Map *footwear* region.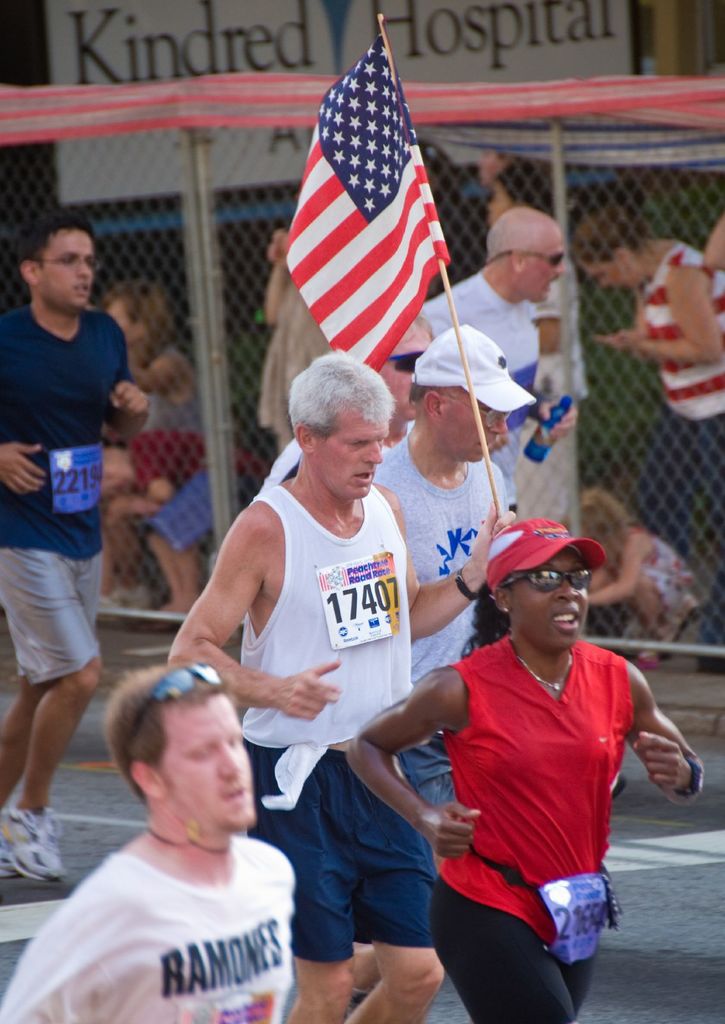
Mapped to {"x1": 1, "y1": 794, "x2": 70, "y2": 899}.
